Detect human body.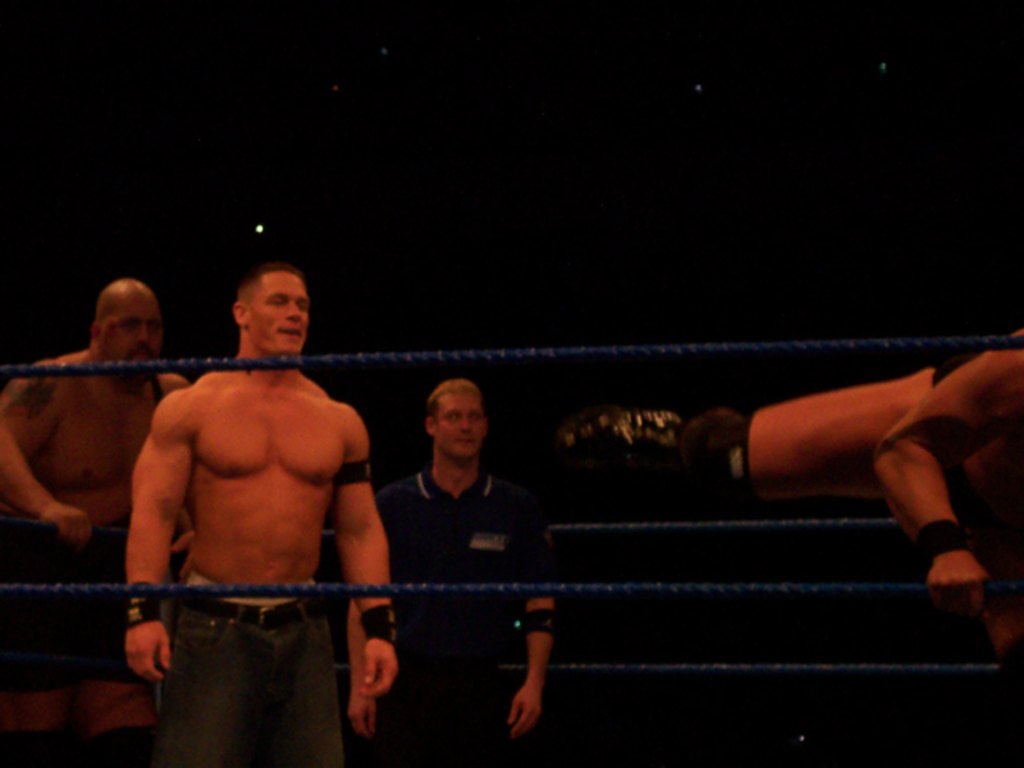
Detected at [left=122, top=256, right=397, bottom=766].
